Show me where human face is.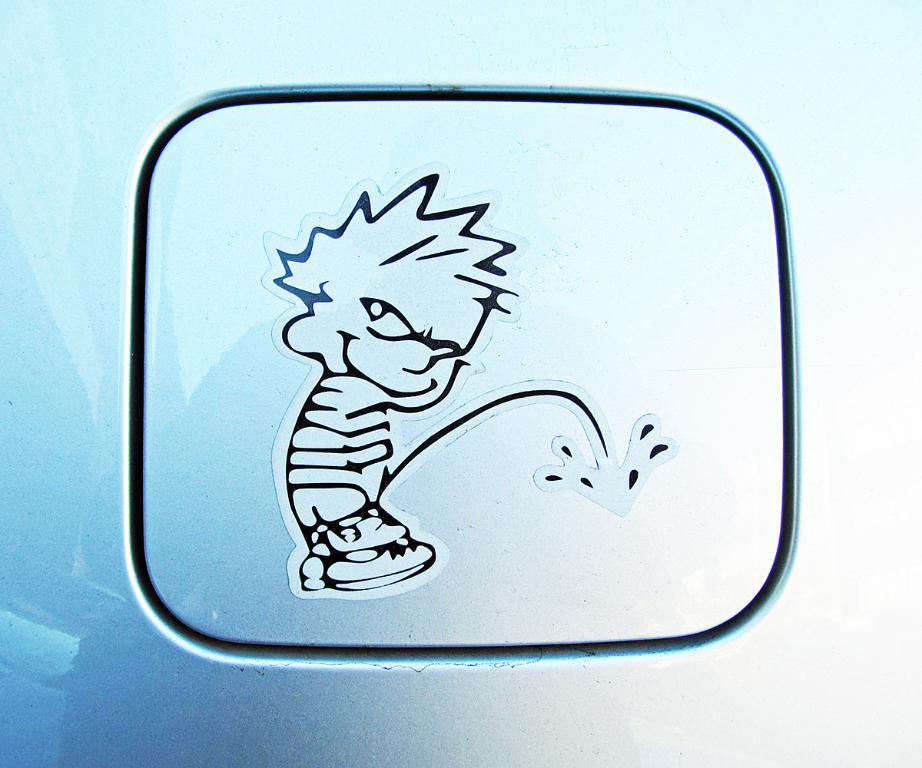
human face is at detection(325, 260, 486, 412).
